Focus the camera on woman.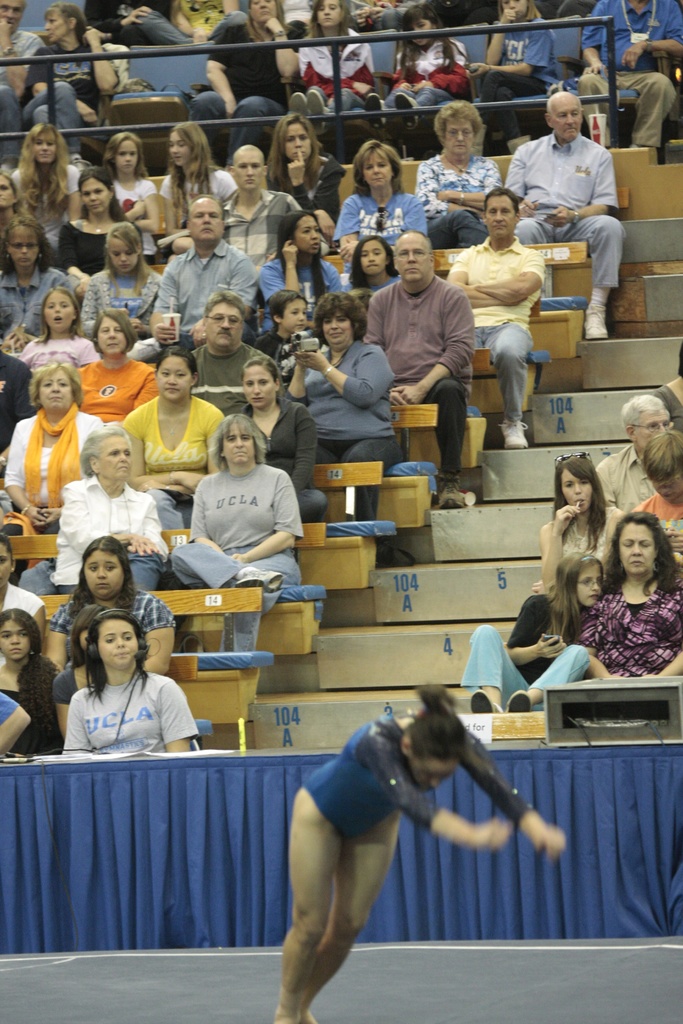
Focus region: x1=281 y1=289 x2=393 y2=524.
